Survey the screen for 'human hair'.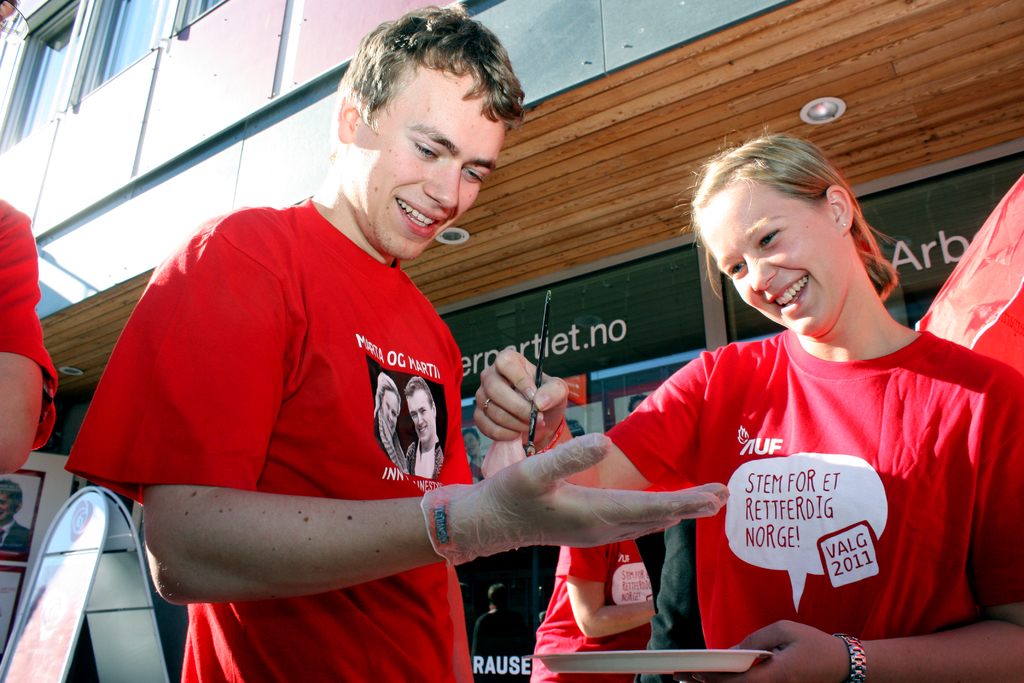
Survey found: box(342, 3, 520, 130).
